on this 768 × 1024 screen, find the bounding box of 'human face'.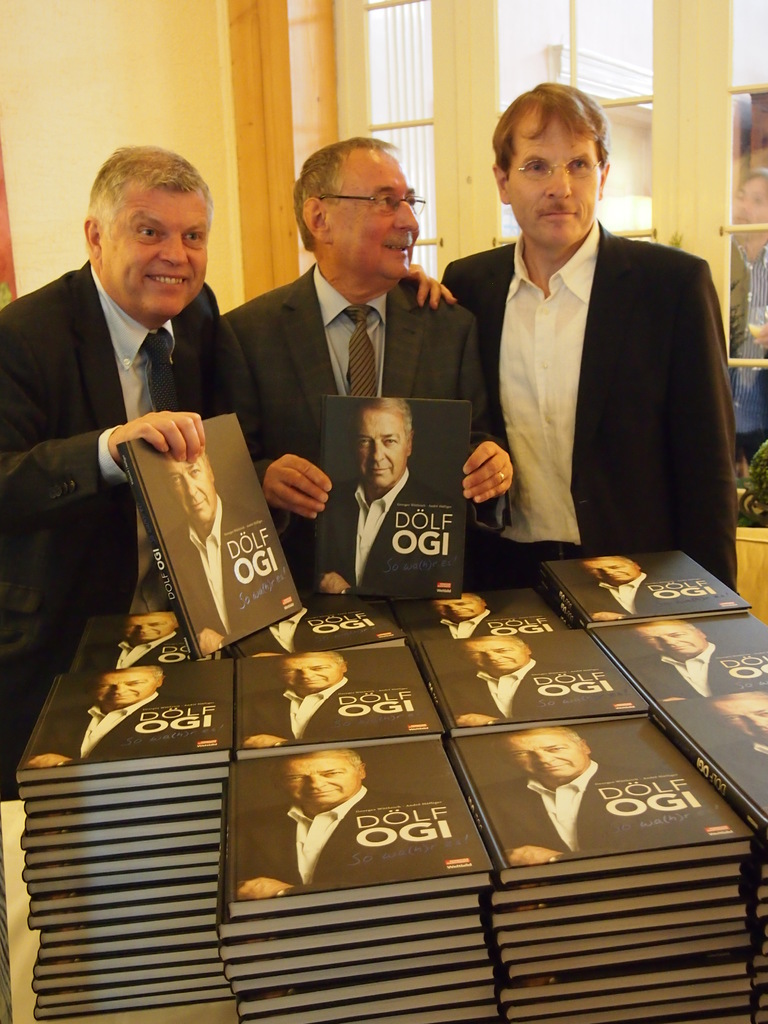
Bounding box: bbox(326, 145, 420, 276).
